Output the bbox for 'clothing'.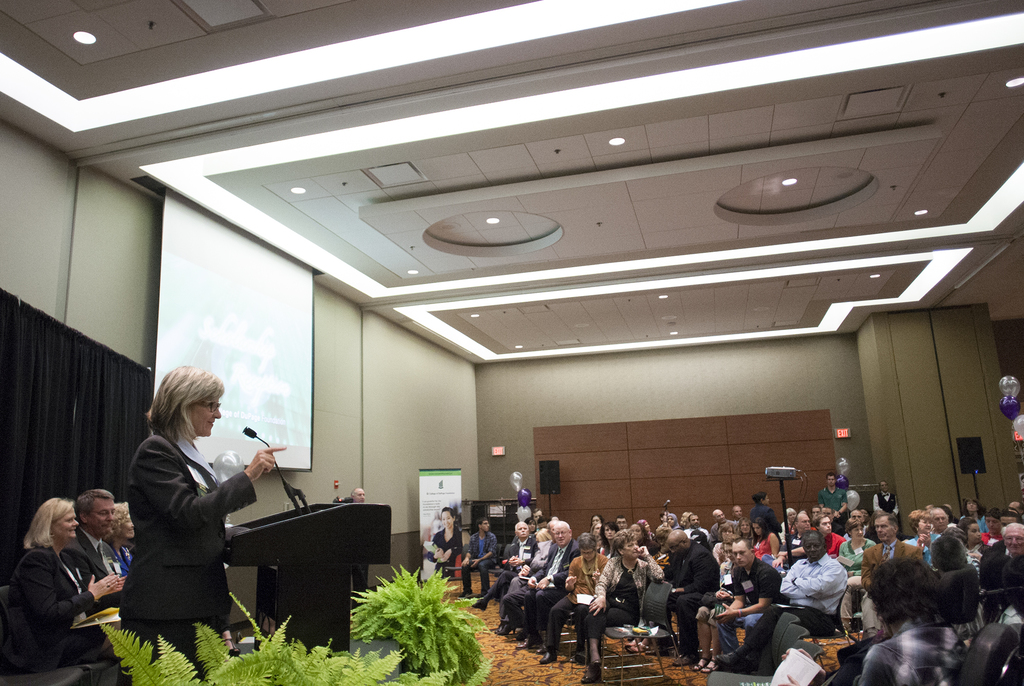
(x1=428, y1=526, x2=461, y2=581).
